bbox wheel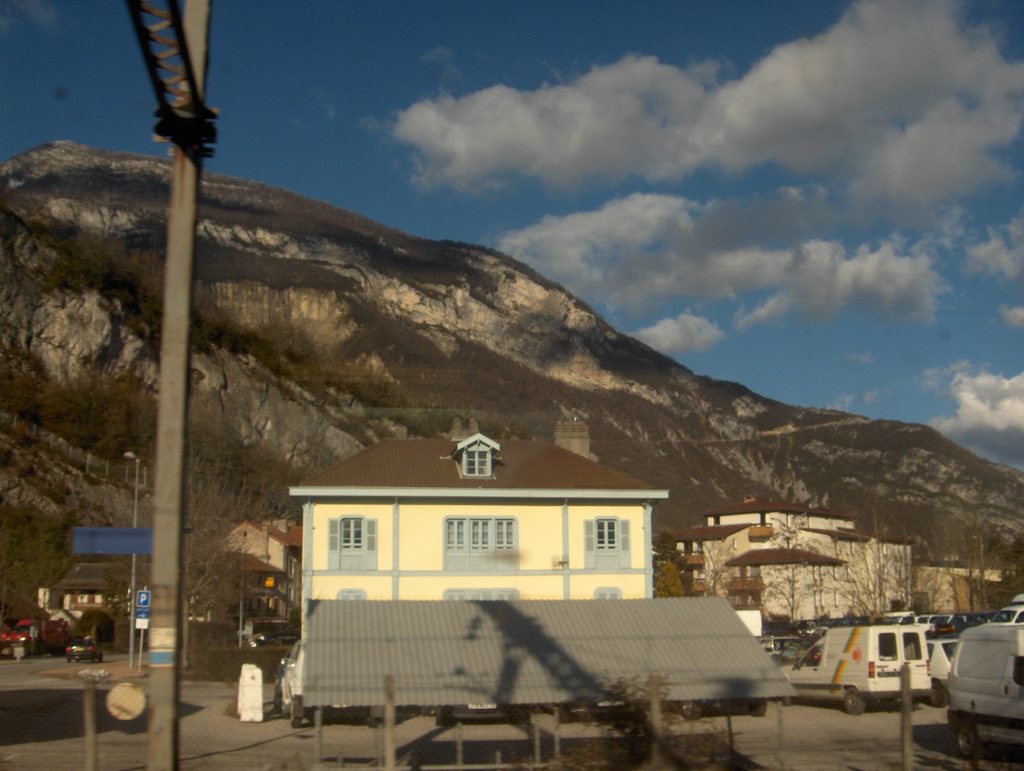
[x1=749, y1=697, x2=767, y2=715]
